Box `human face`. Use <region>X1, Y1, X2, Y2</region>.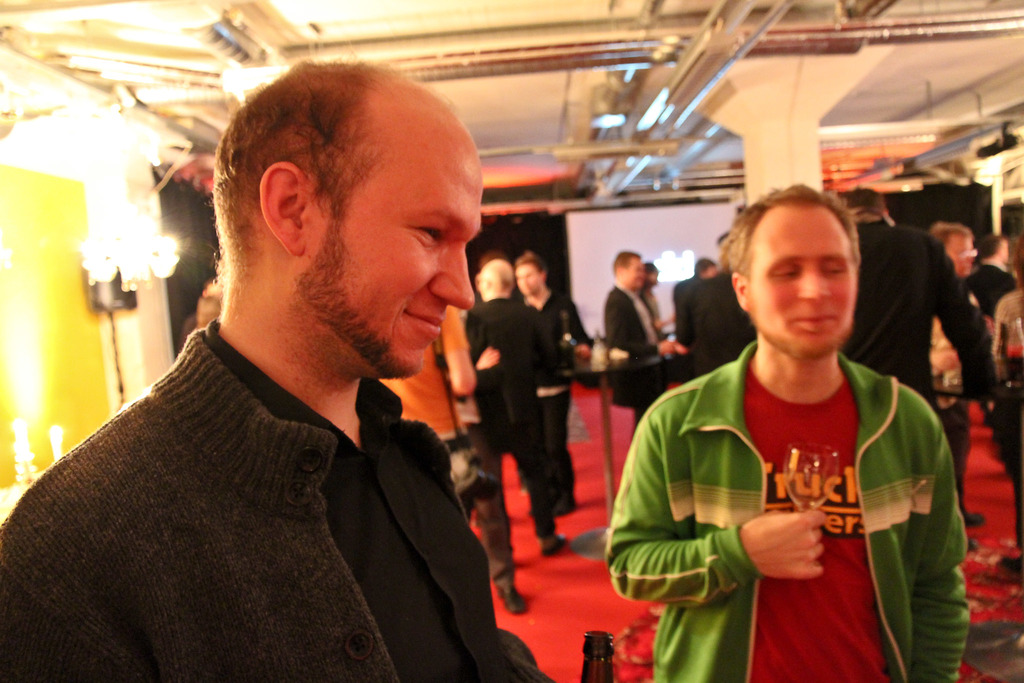
<region>618, 255, 639, 295</region>.
